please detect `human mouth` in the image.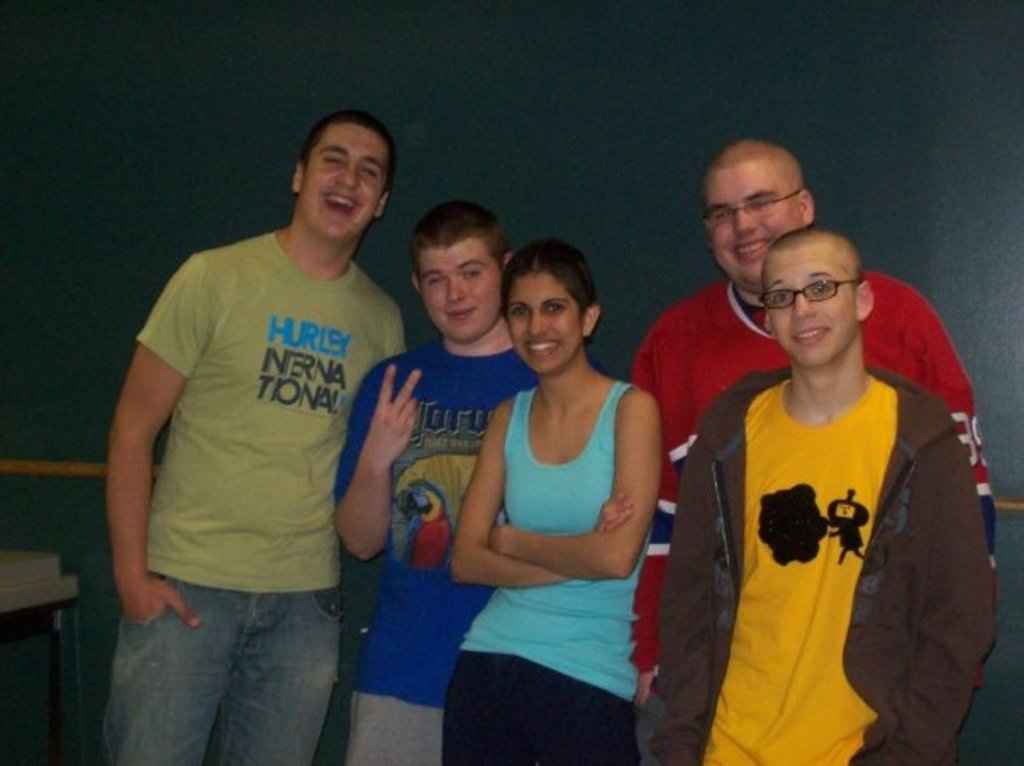
region(326, 188, 363, 214).
